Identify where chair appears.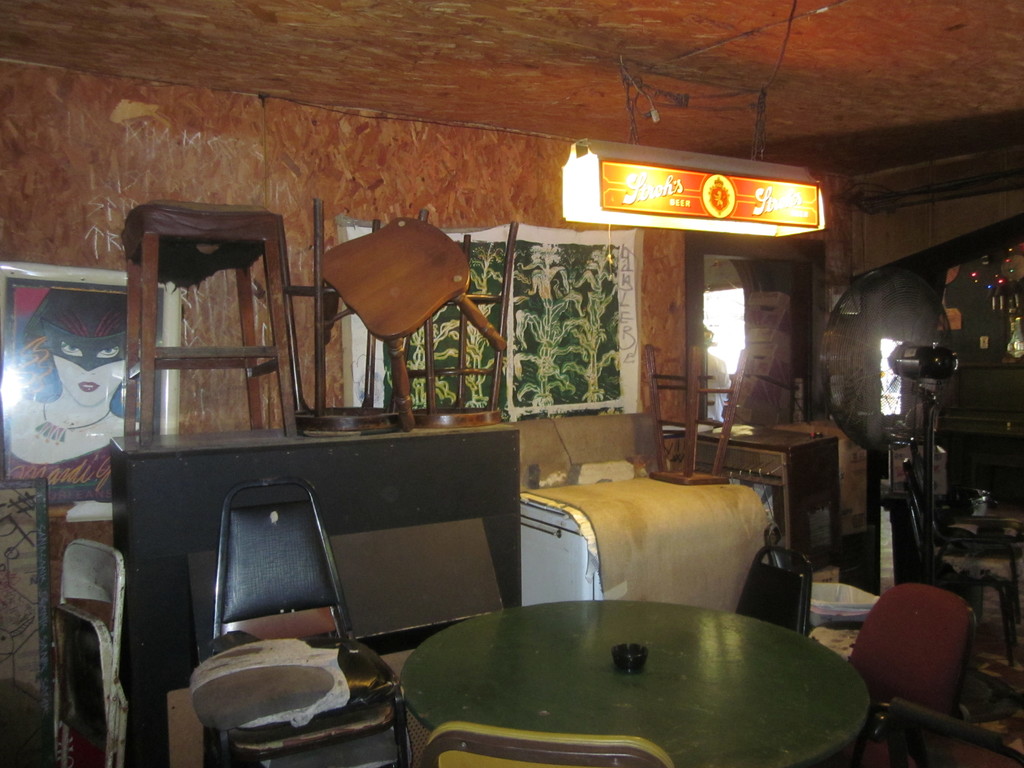
Appears at <box>817,579,976,767</box>.
